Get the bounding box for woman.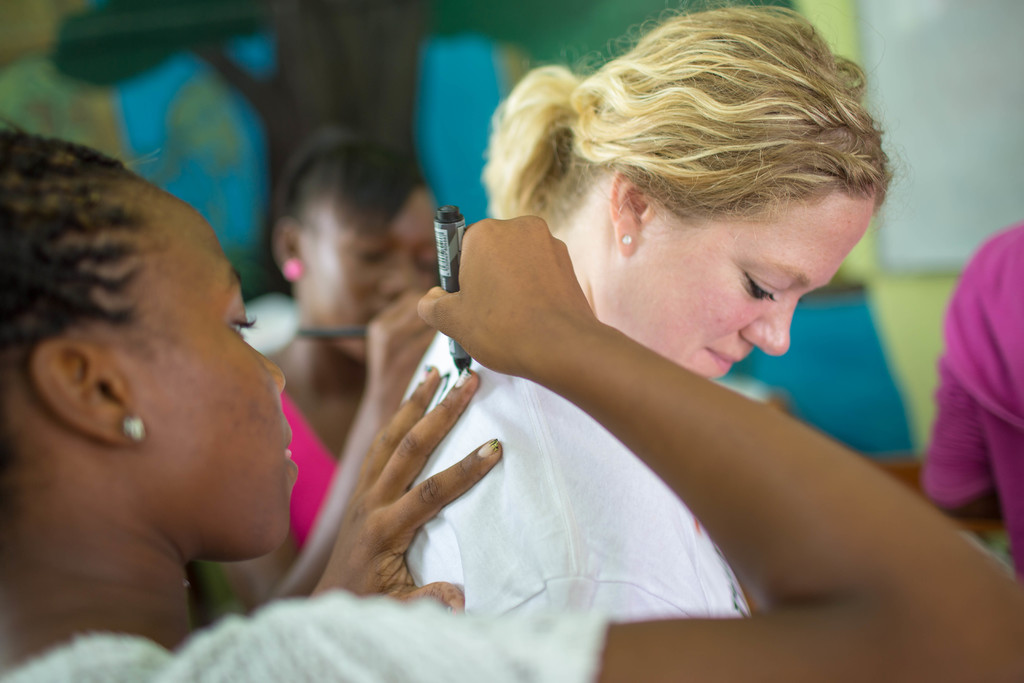
Rect(777, 218, 1023, 580).
